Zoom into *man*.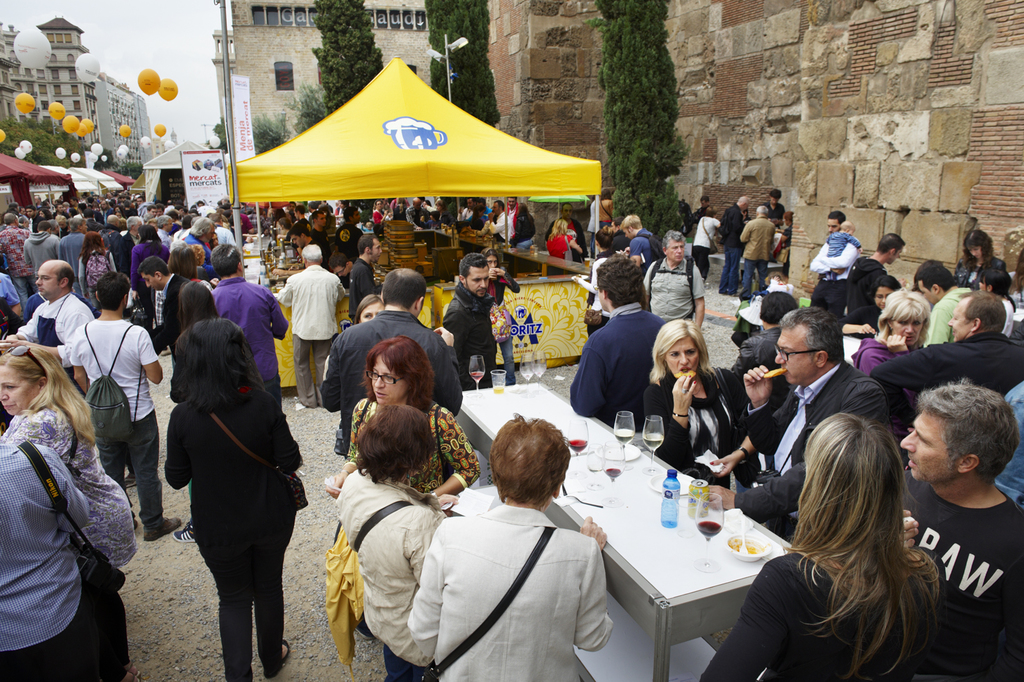
Zoom target: (left=214, top=239, right=288, bottom=404).
